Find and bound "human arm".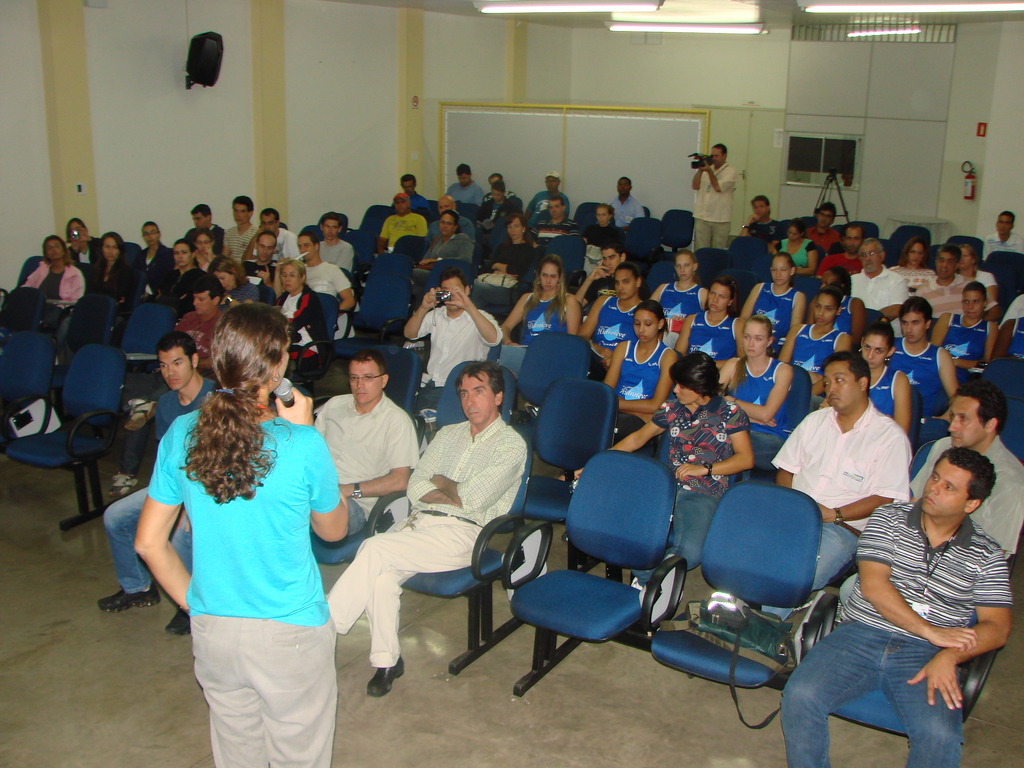
Bound: Rect(288, 289, 310, 332).
